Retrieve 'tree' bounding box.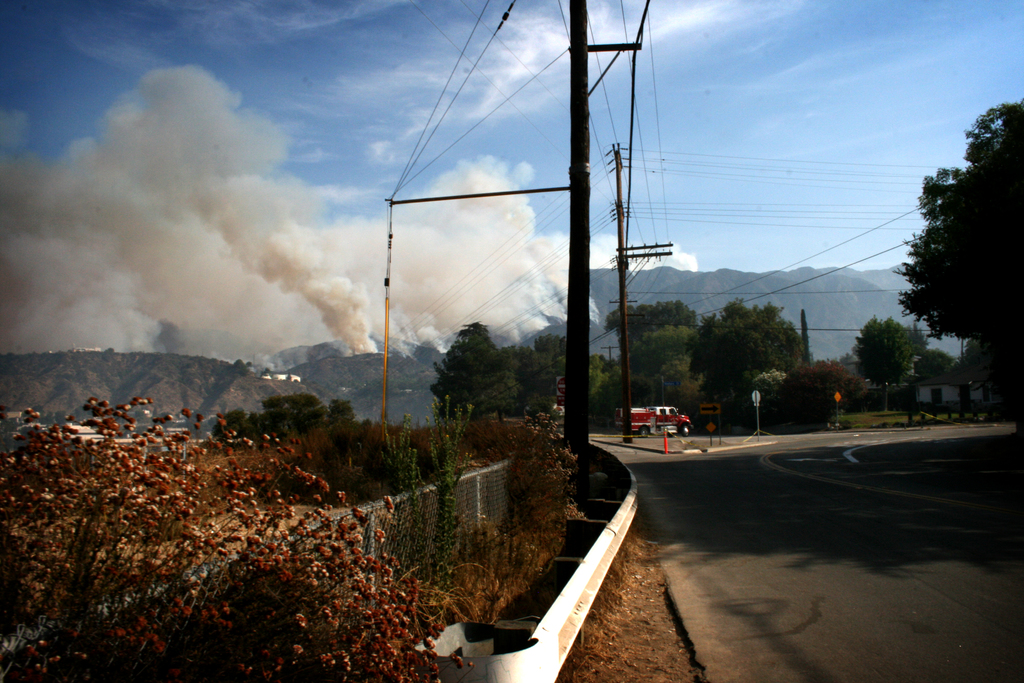
Bounding box: (891,96,1023,409).
